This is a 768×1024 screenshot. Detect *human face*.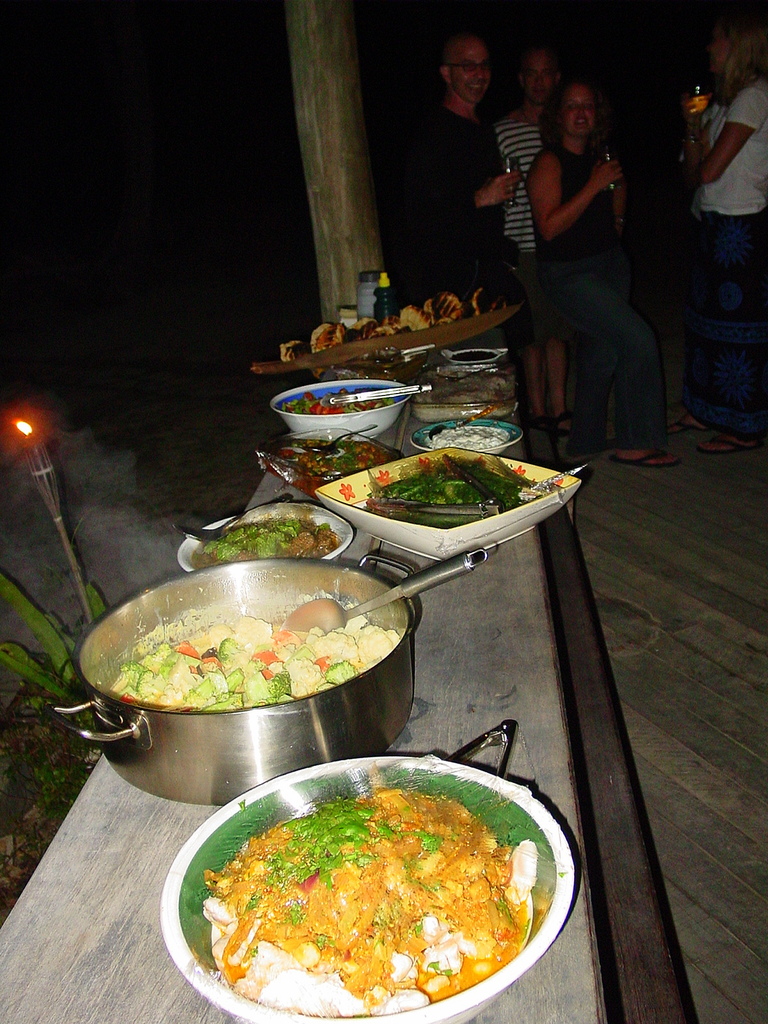
<bbox>445, 42, 492, 99</bbox>.
